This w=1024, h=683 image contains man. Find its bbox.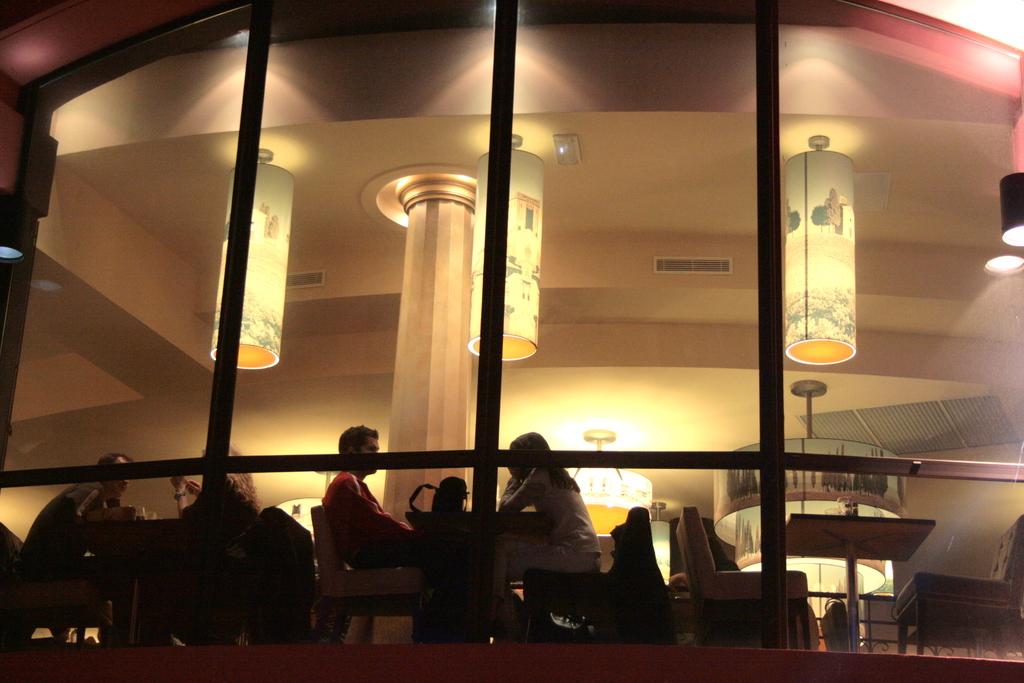
<bbox>318, 419, 422, 565</bbox>.
